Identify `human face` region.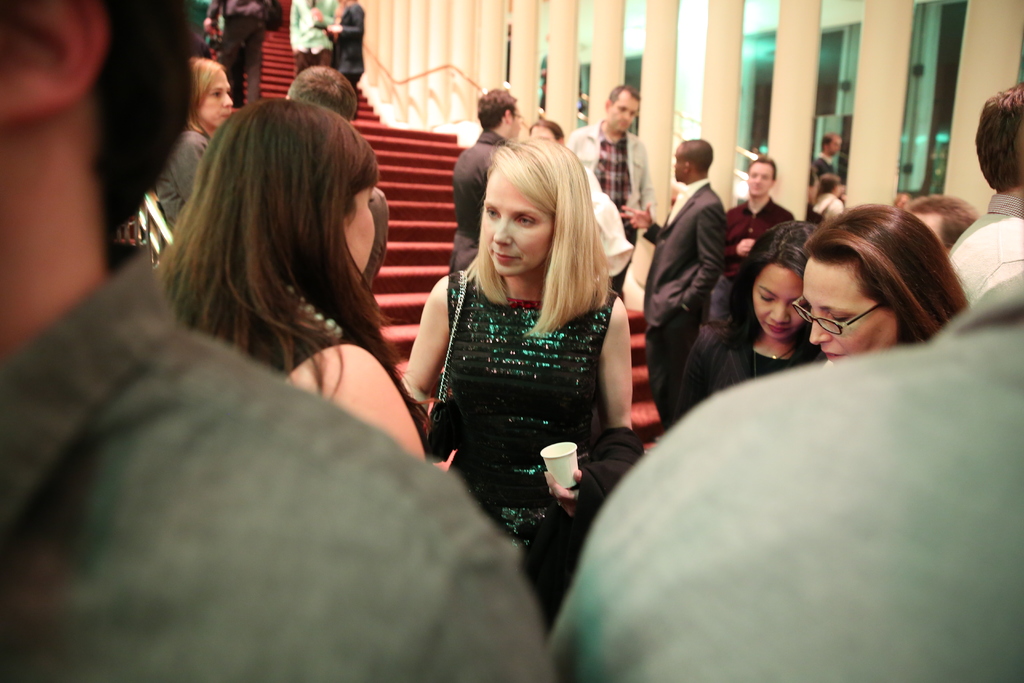
Region: [335, 187, 378, 278].
